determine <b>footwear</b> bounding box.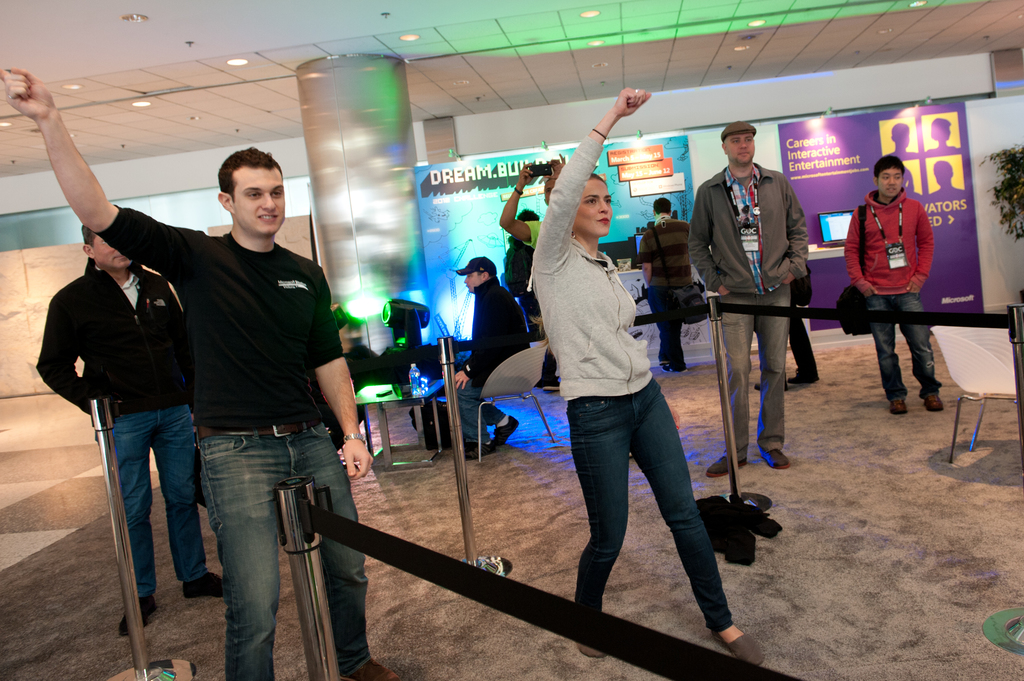
Determined: <box>353,659,401,680</box>.
